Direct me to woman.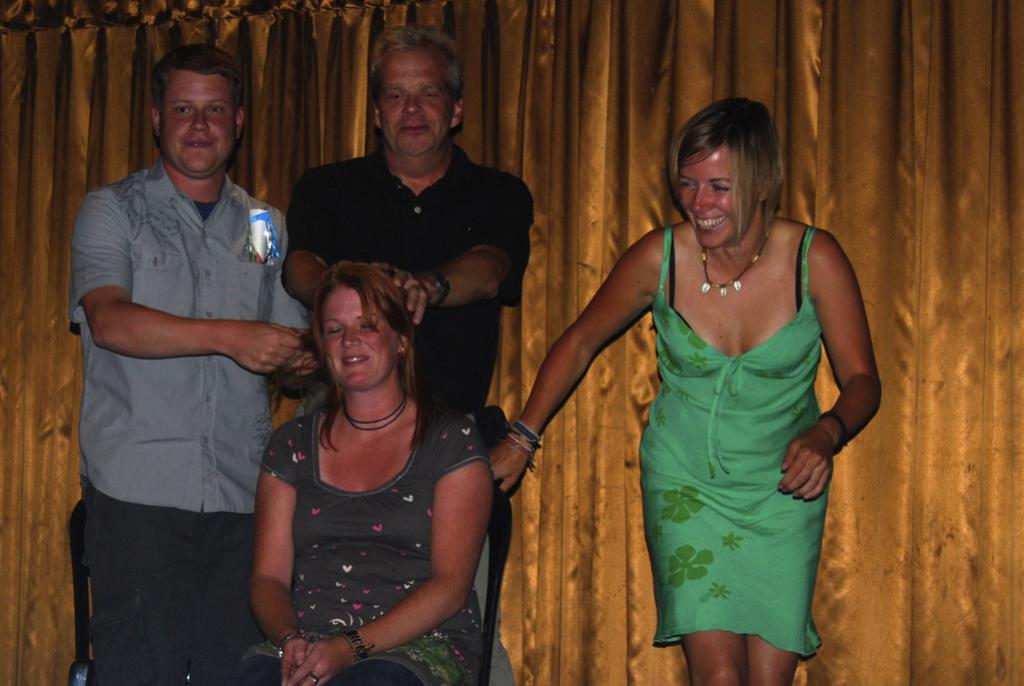
Direction: x1=517, y1=81, x2=873, y2=677.
